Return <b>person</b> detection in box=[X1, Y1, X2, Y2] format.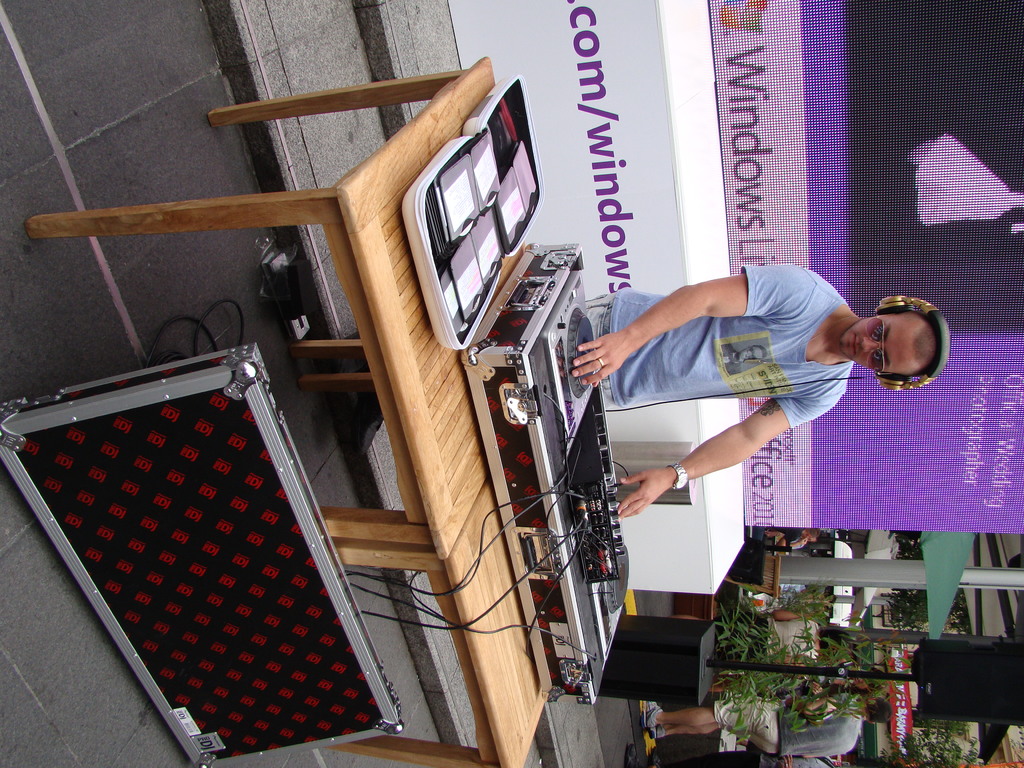
box=[579, 253, 944, 517].
